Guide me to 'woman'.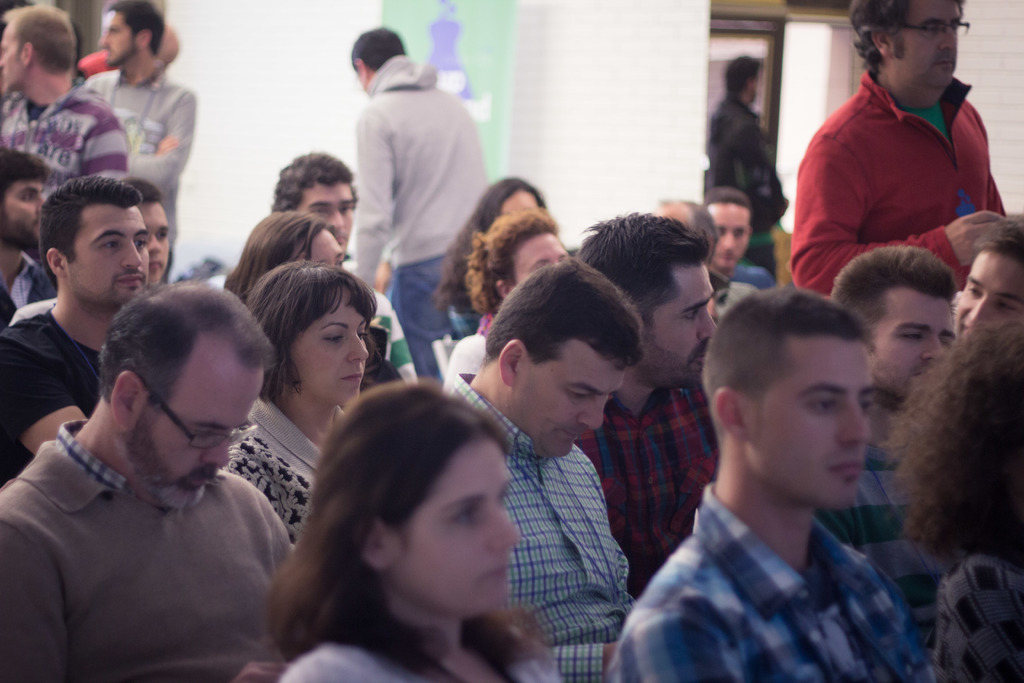
Guidance: bbox=(439, 173, 544, 324).
